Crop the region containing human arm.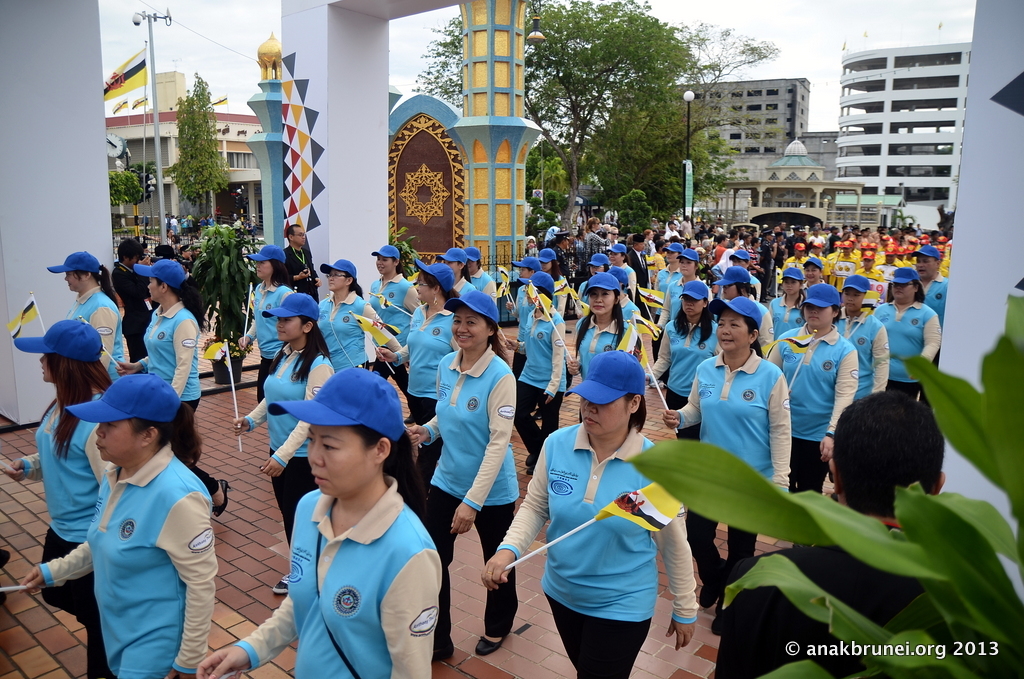
Crop region: select_region(370, 544, 448, 678).
